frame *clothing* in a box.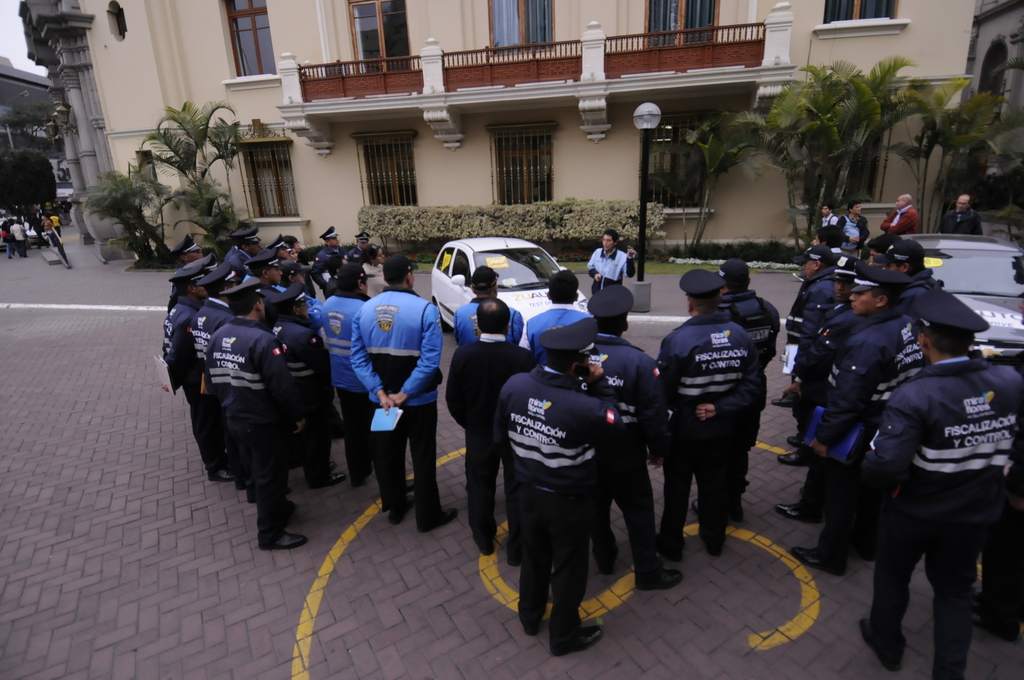
box(204, 311, 307, 547).
